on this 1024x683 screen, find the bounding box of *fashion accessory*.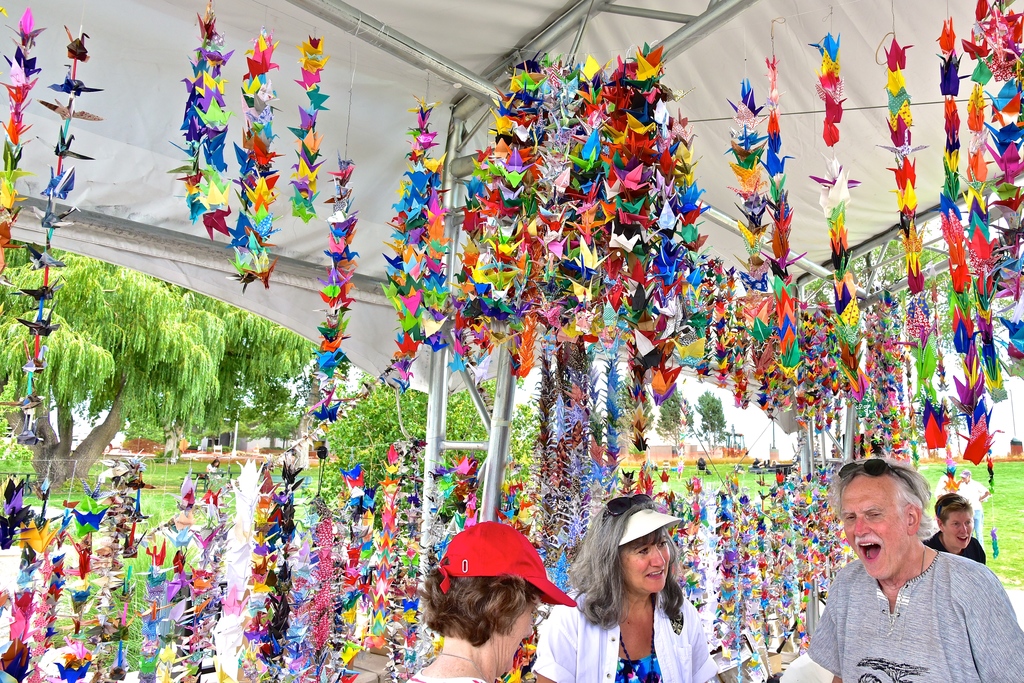
Bounding box: left=602, top=493, right=652, bottom=519.
